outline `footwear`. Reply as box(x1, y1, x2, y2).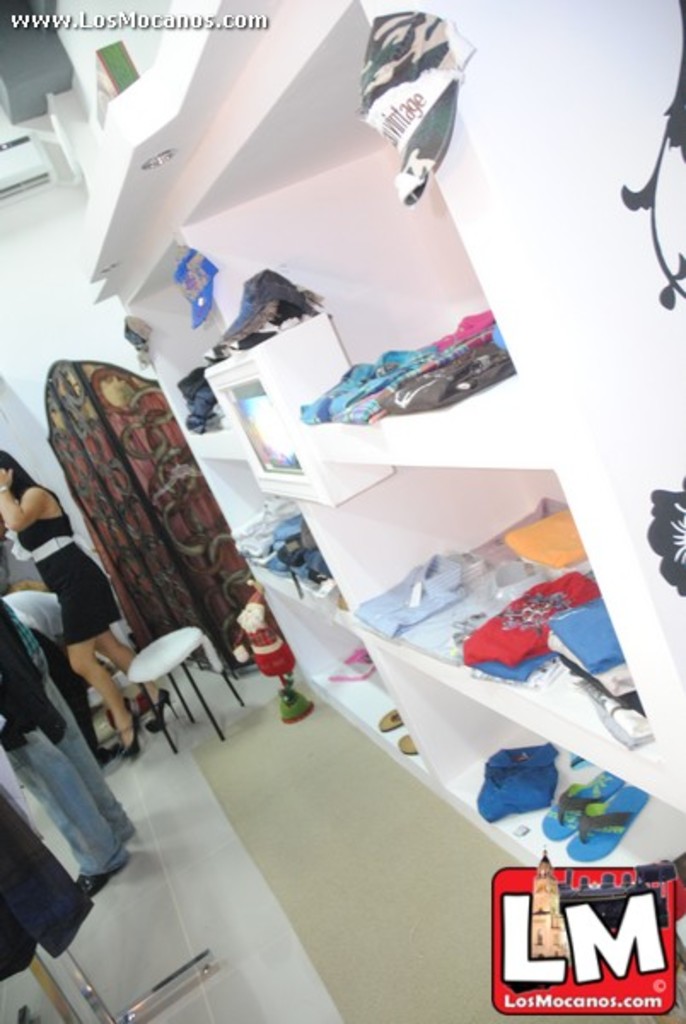
box(377, 705, 404, 730).
